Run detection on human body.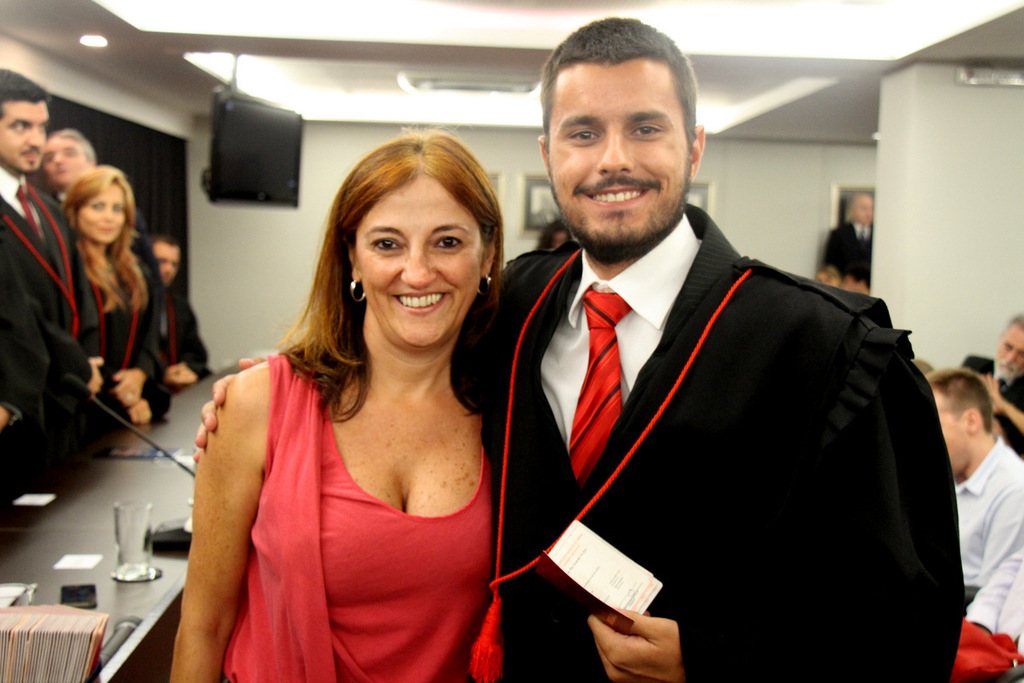
Result: pyautogui.locateOnScreen(168, 347, 491, 682).
